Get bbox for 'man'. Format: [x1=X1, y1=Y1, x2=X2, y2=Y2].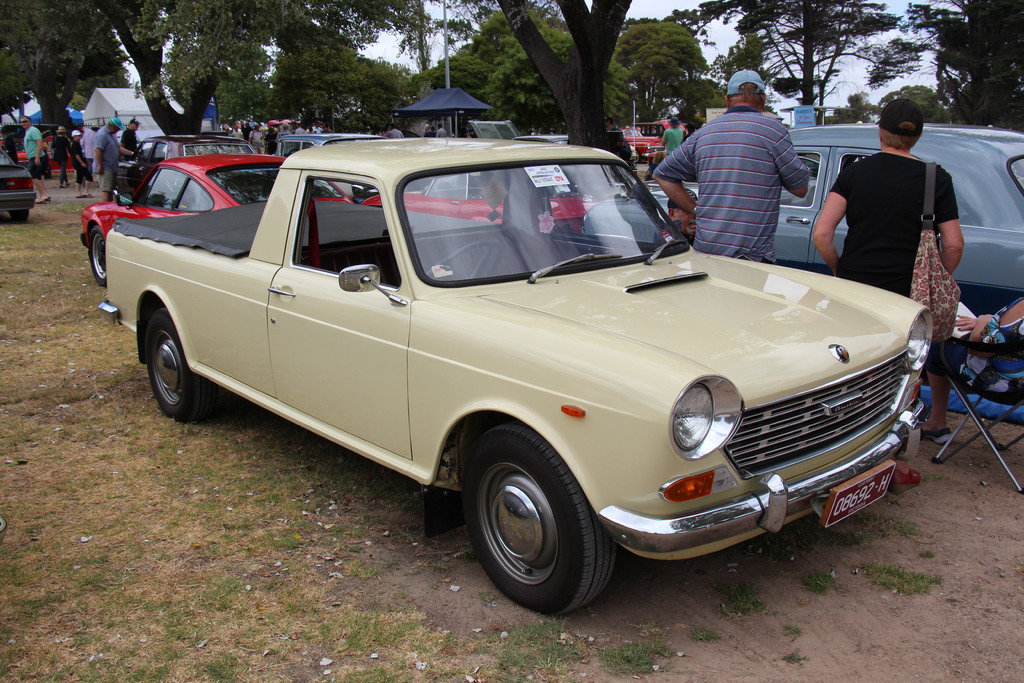
[x1=456, y1=121, x2=472, y2=138].
